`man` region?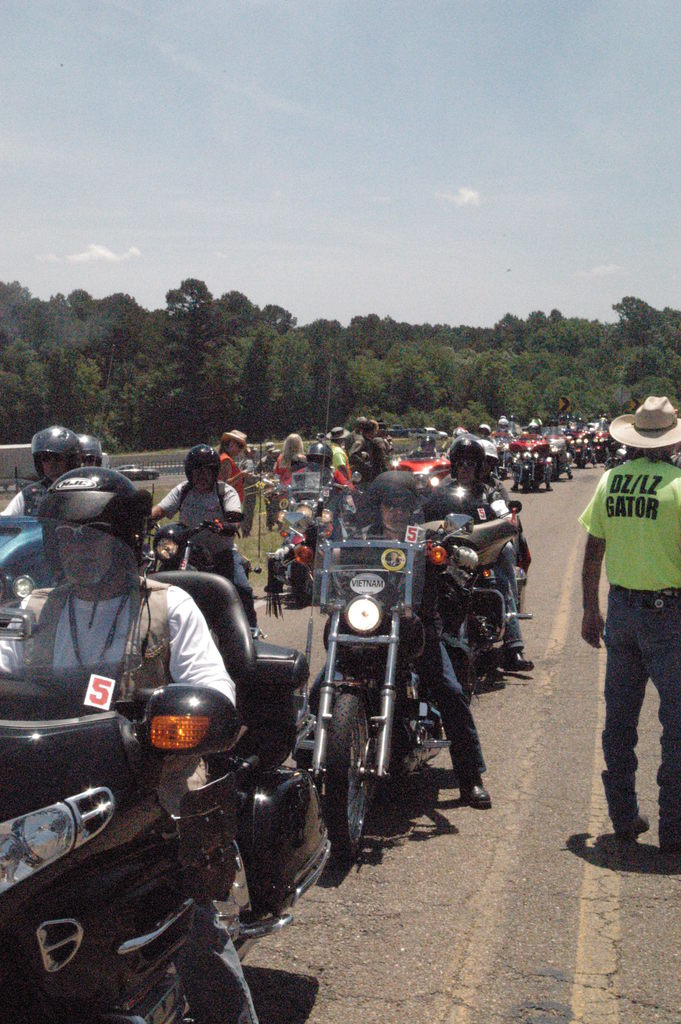
[153,445,260,640]
